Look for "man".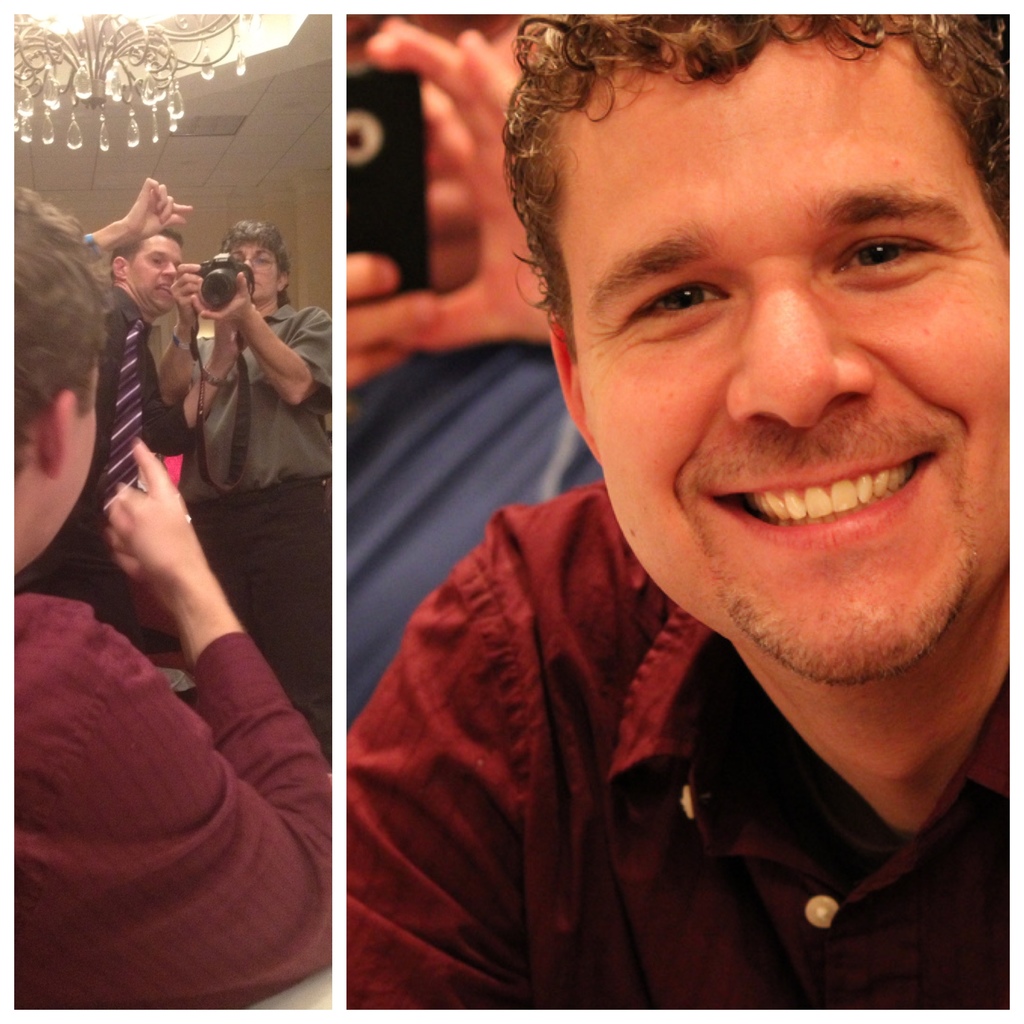
Found: 173/218/333/742.
